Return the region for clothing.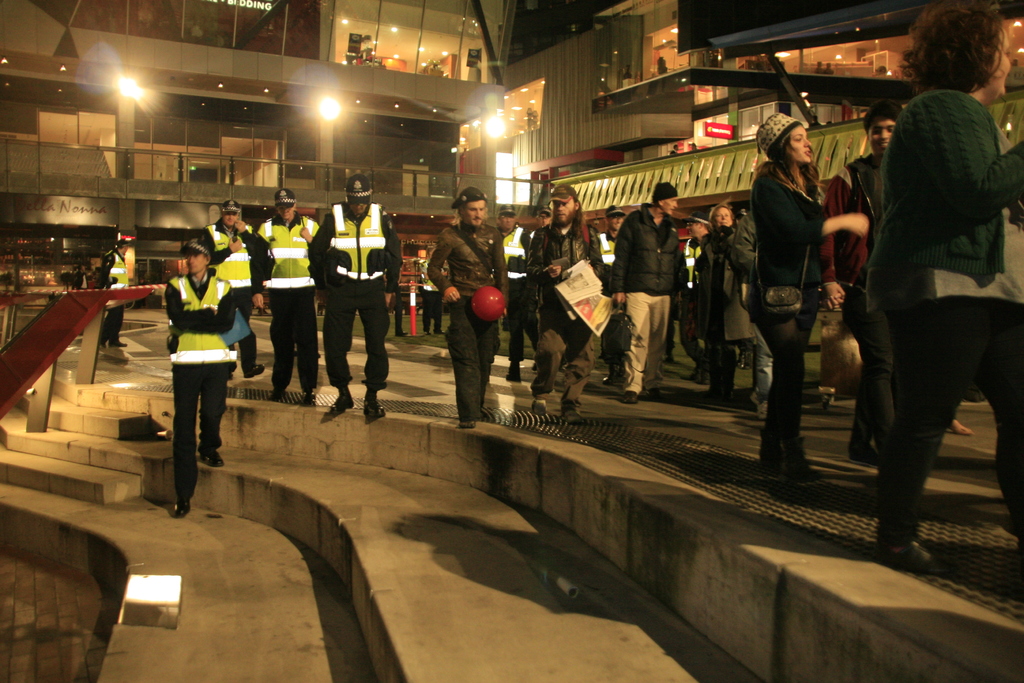
<bbox>96, 251, 130, 340</bbox>.
